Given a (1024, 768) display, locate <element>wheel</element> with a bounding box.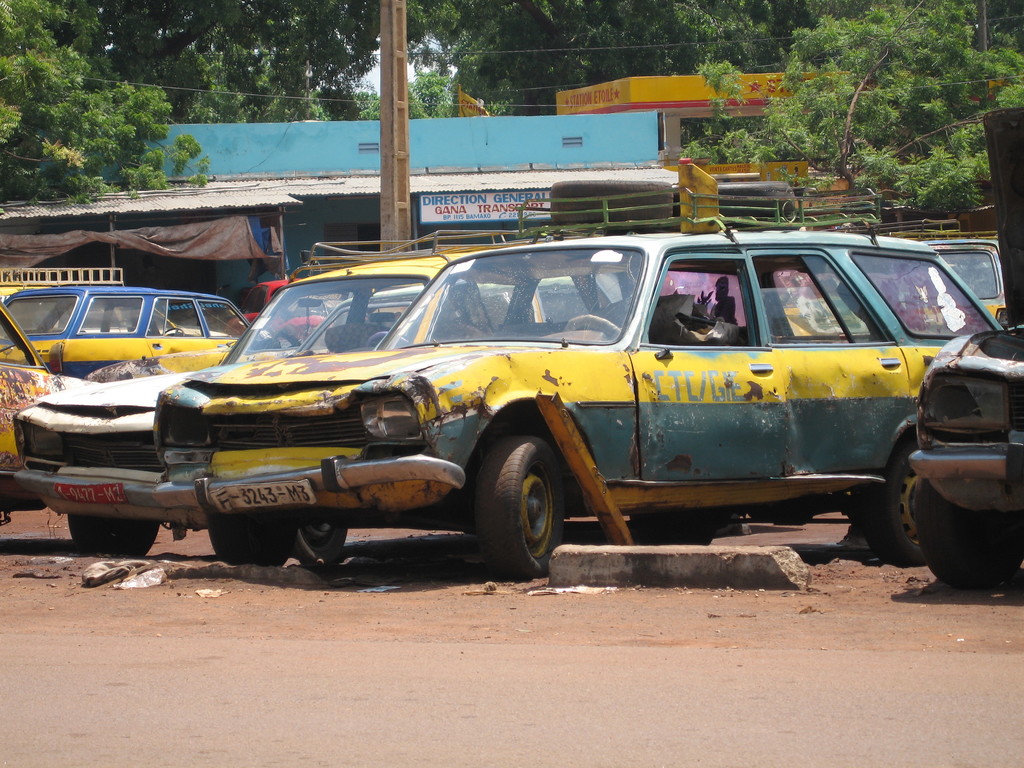
Located: select_region(860, 434, 927, 566).
